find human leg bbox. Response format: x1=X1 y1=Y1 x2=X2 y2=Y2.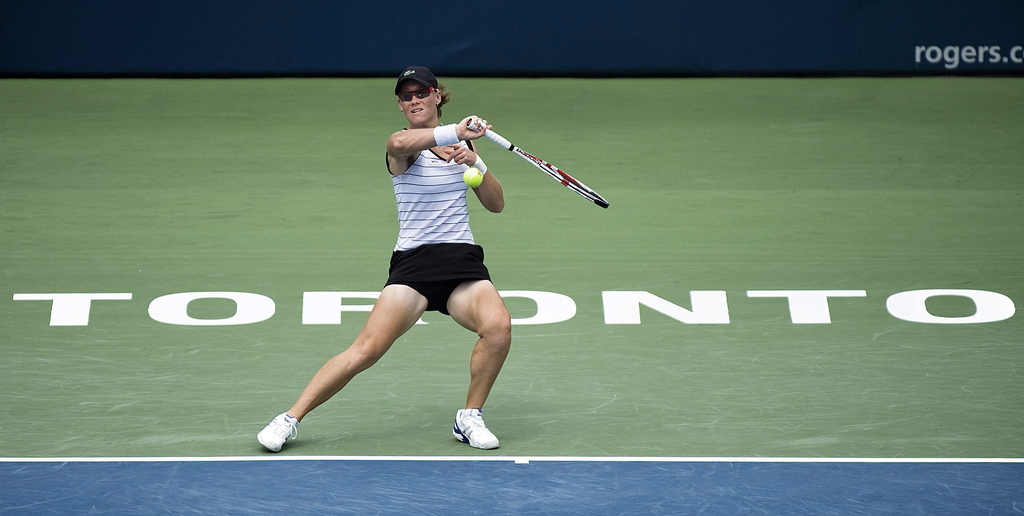
x1=253 y1=246 x2=432 y2=448.
